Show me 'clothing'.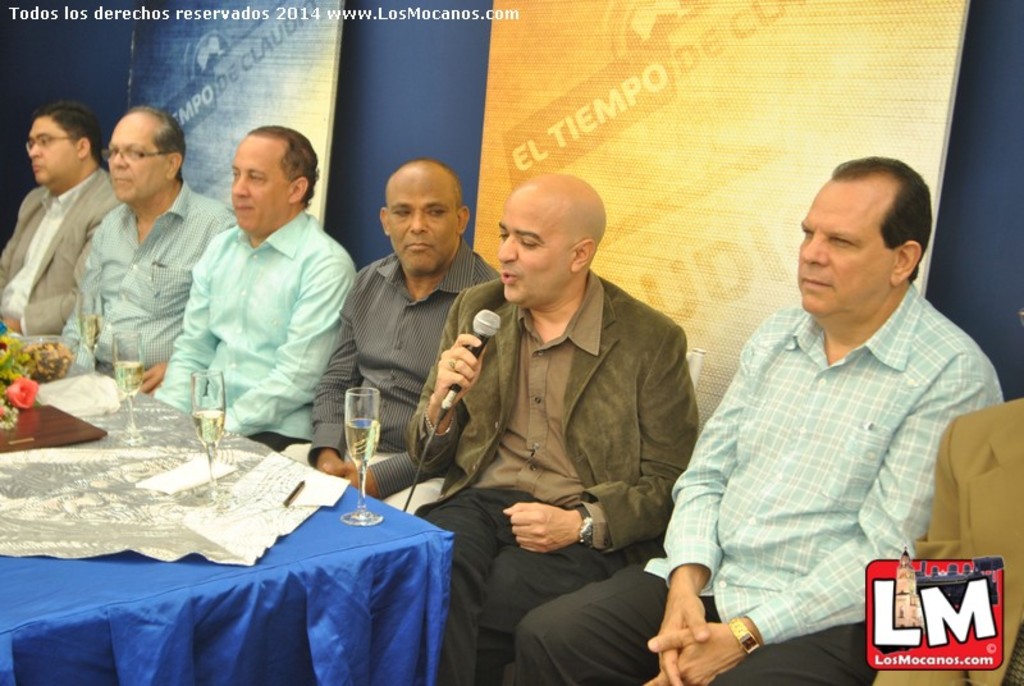
'clothing' is here: {"left": 877, "top": 394, "right": 1023, "bottom": 685}.
